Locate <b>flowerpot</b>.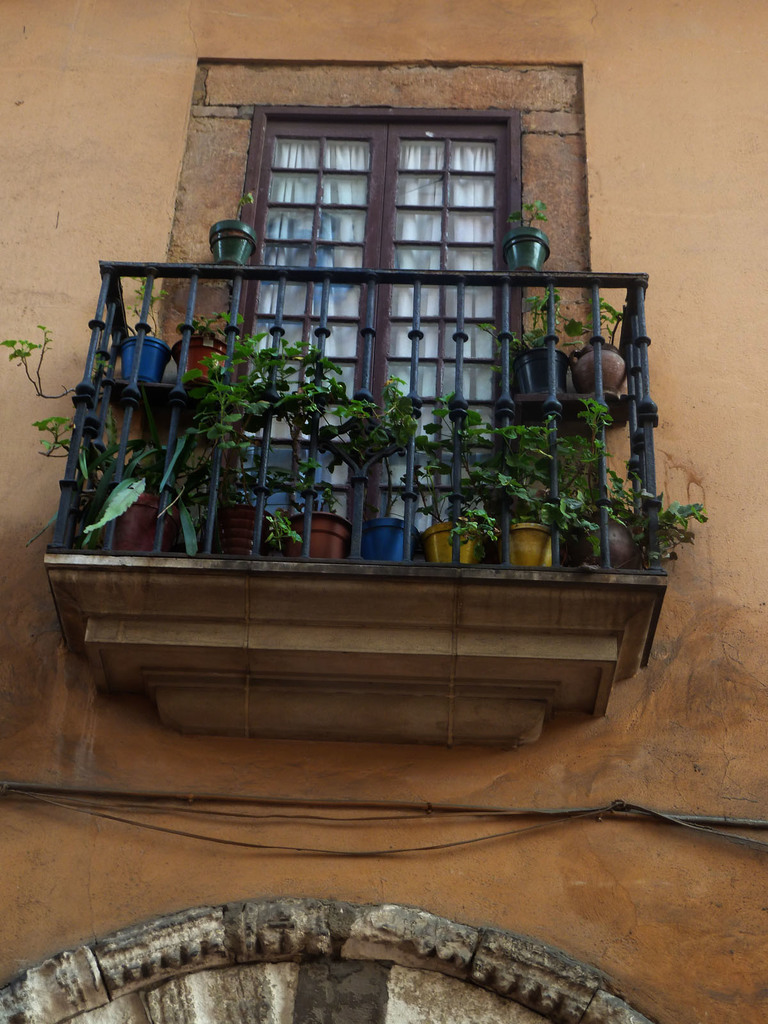
Bounding box: {"left": 577, "top": 508, "right": 639, "bottom": 564}.
